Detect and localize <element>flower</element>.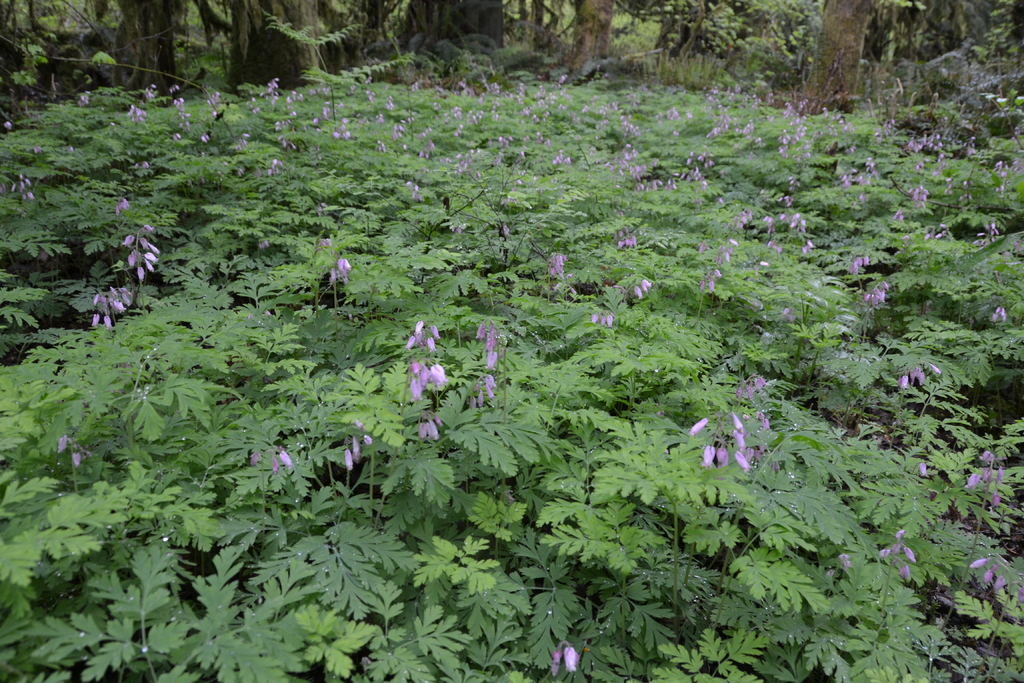
Localized at (966, 472, 974, 493).
